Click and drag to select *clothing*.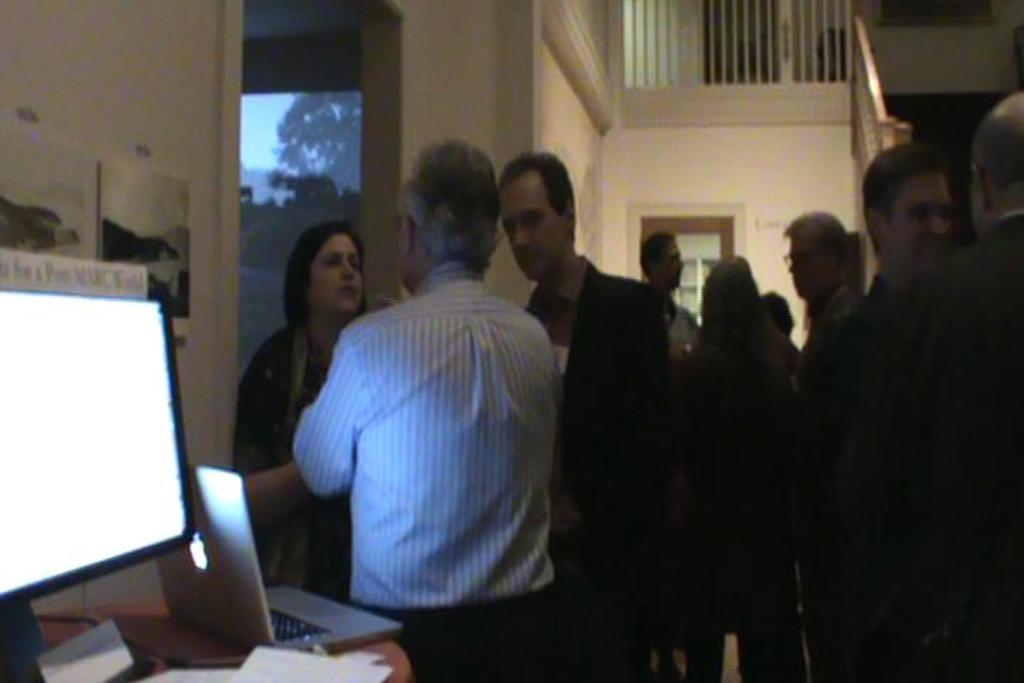
Selection: pyautogui.locateOnScreen(286, 259, 565, 682).
